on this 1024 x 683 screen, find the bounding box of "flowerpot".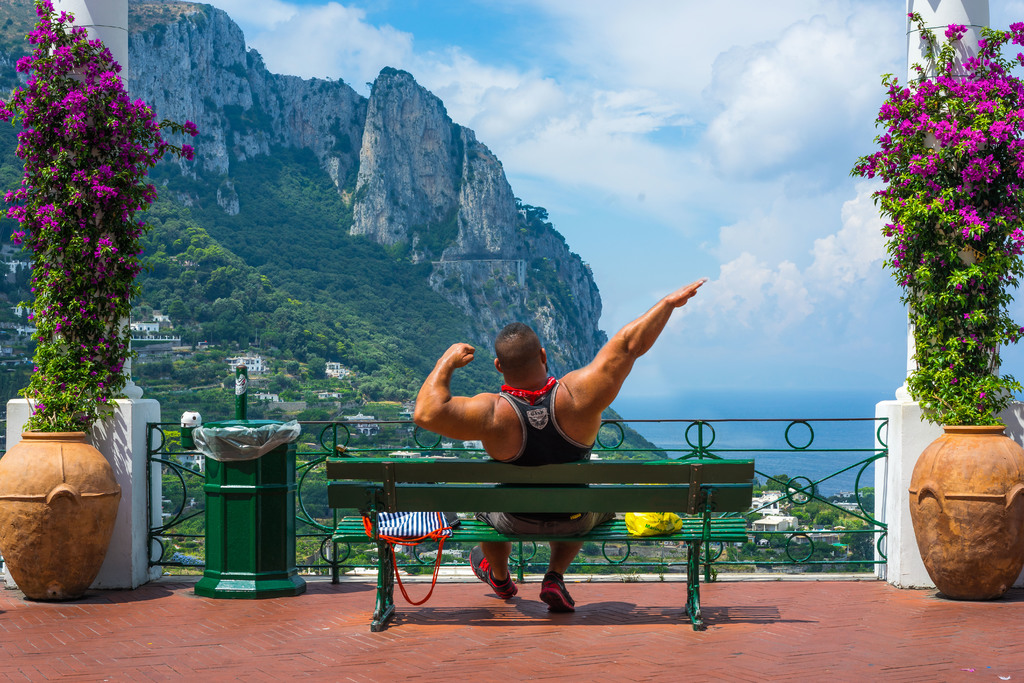
Bounding box: pyautogui.locateOnScreen(6, 420, 132, 596).
